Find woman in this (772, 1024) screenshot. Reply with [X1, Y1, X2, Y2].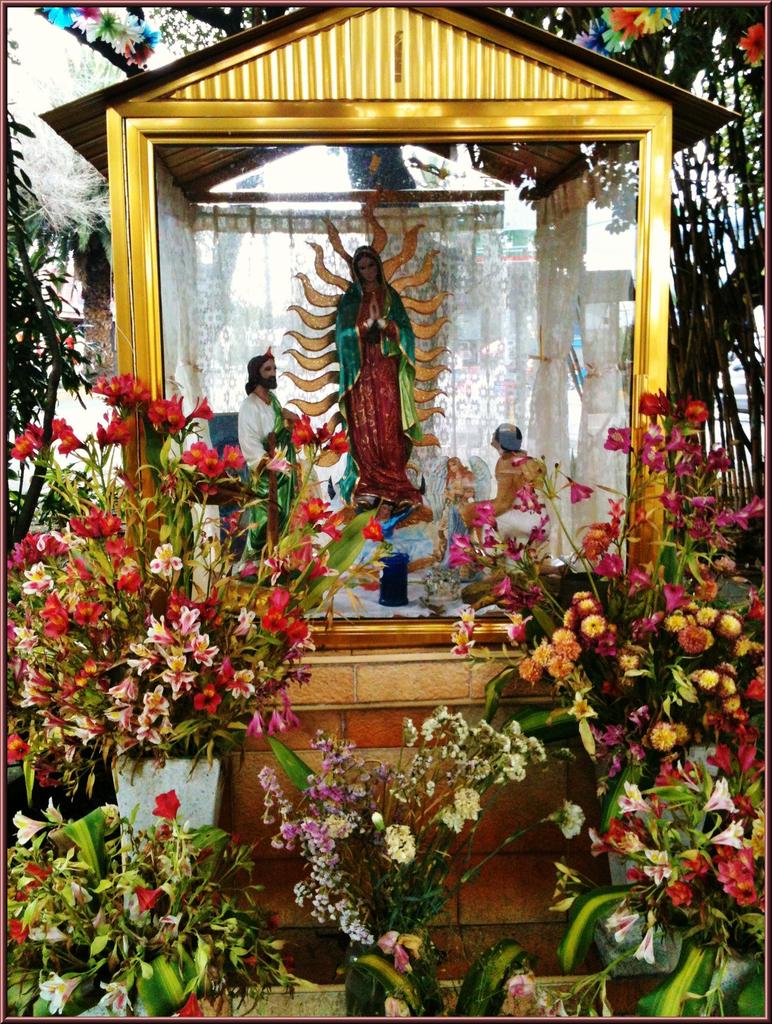
[332, 241, 424, 531].
